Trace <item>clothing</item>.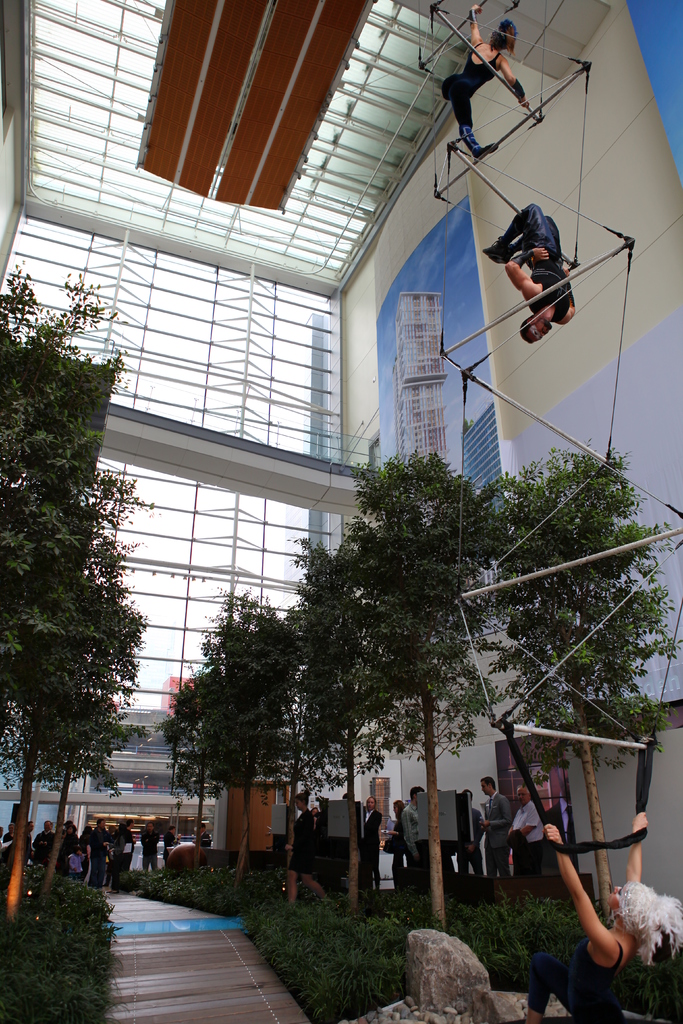
Traced to x1=529, y1=798, x2=581, y2=868.
